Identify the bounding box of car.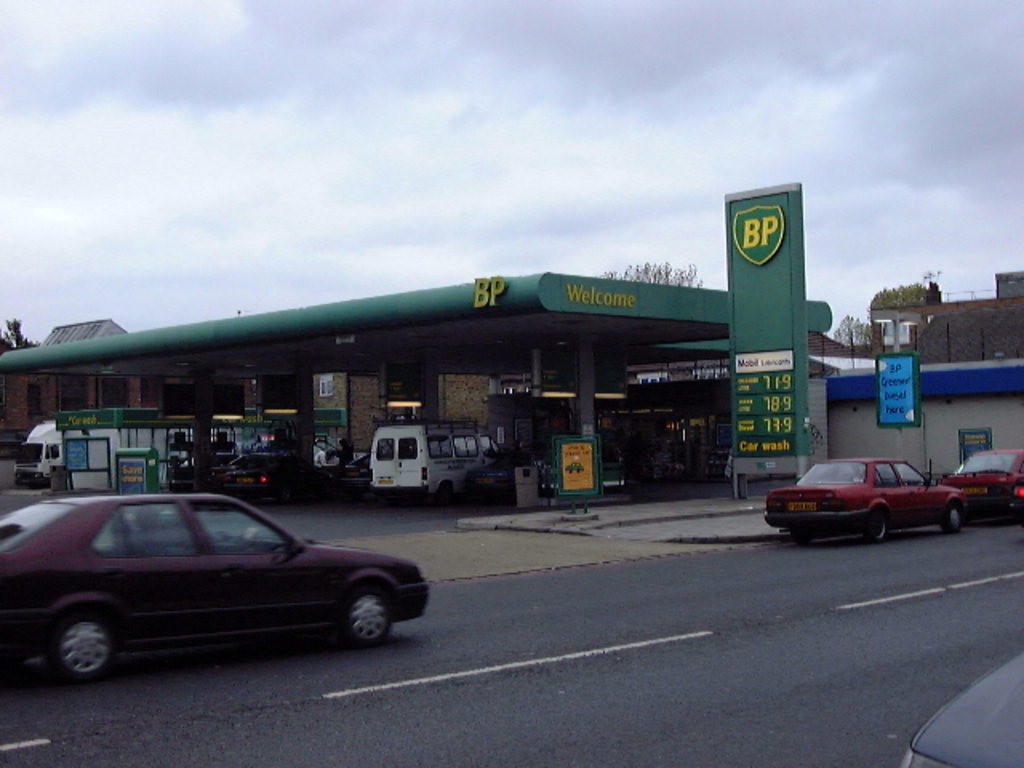
(x1=947, y1=438, x2=1021, y2=510).
